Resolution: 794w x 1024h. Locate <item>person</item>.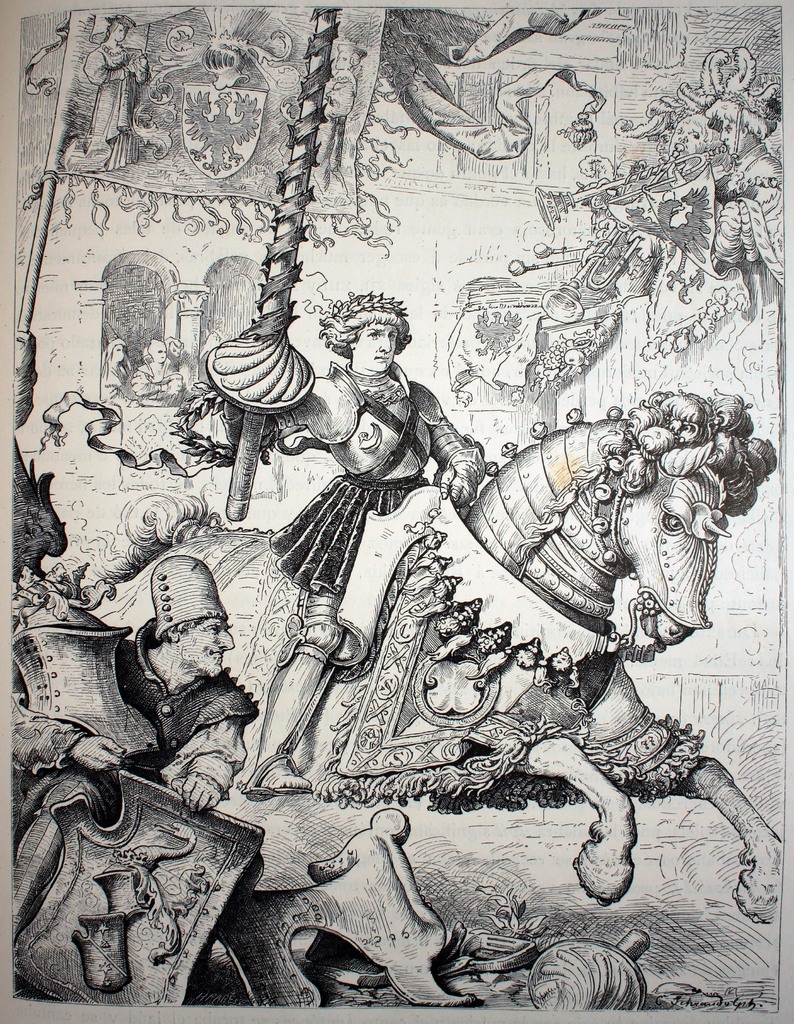
select_region(216, 292, 489, 799).
